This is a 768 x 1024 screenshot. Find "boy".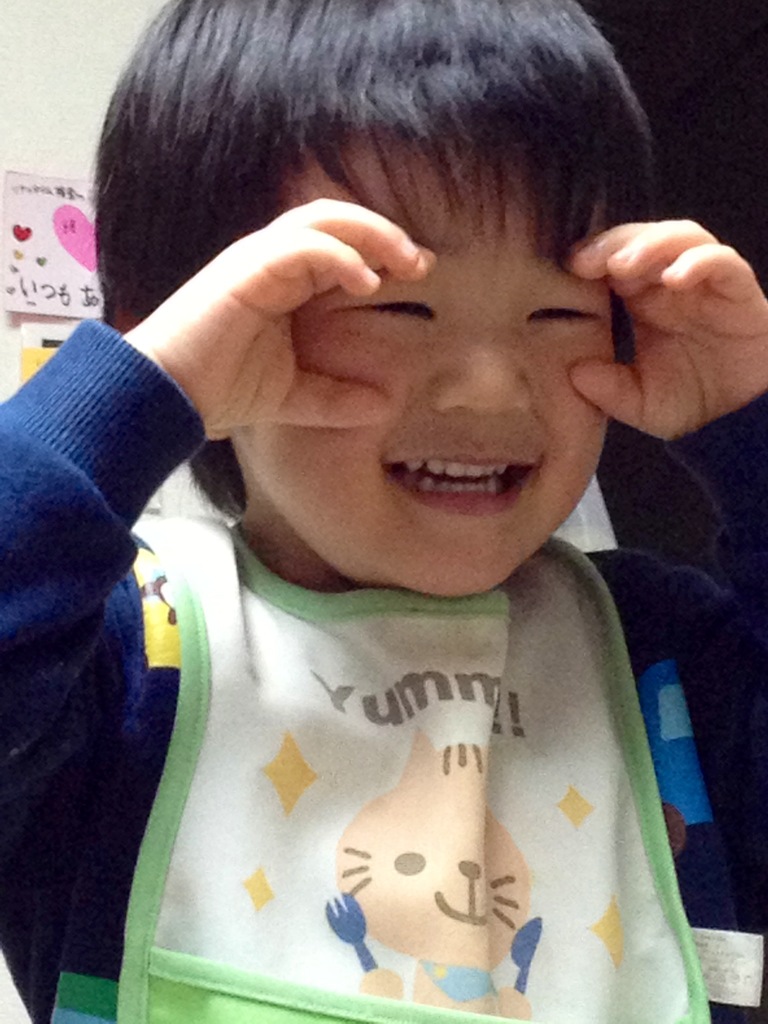
Bounding box: [0,0,767,1023].
